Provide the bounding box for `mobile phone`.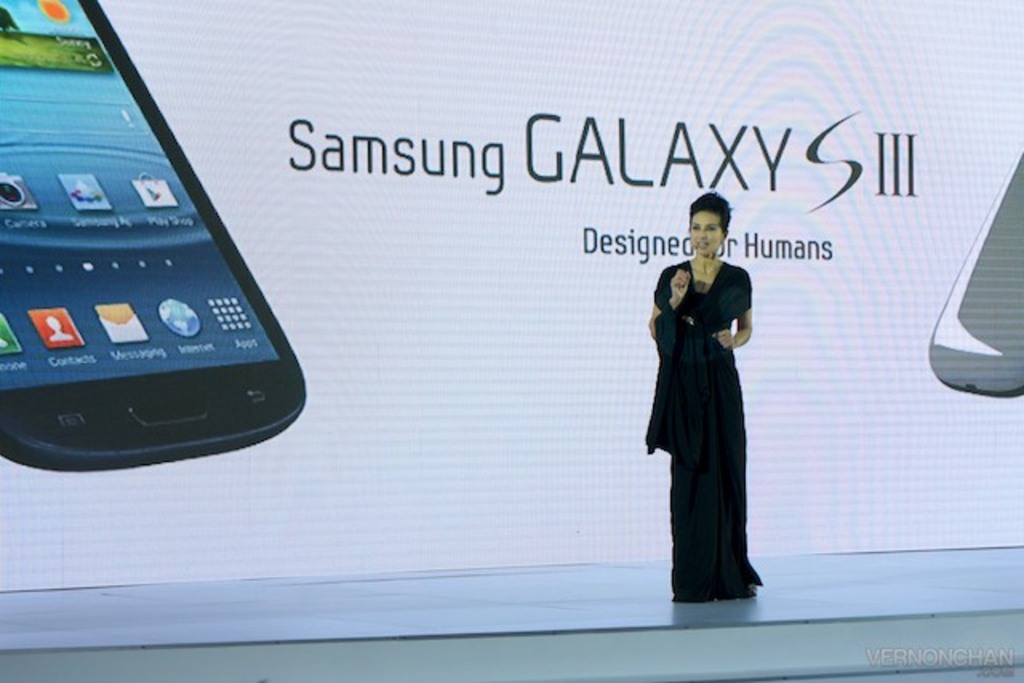
bbox=[0, 0, 306, 475].
